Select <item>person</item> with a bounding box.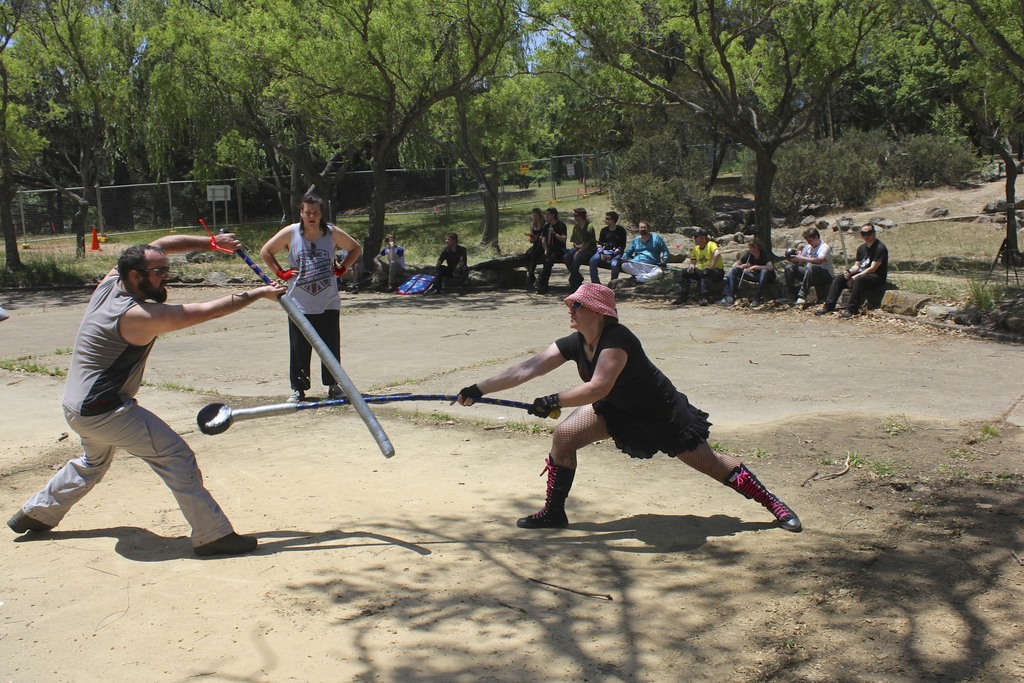
x1=730 y1=240 x2=771 y2=306.
